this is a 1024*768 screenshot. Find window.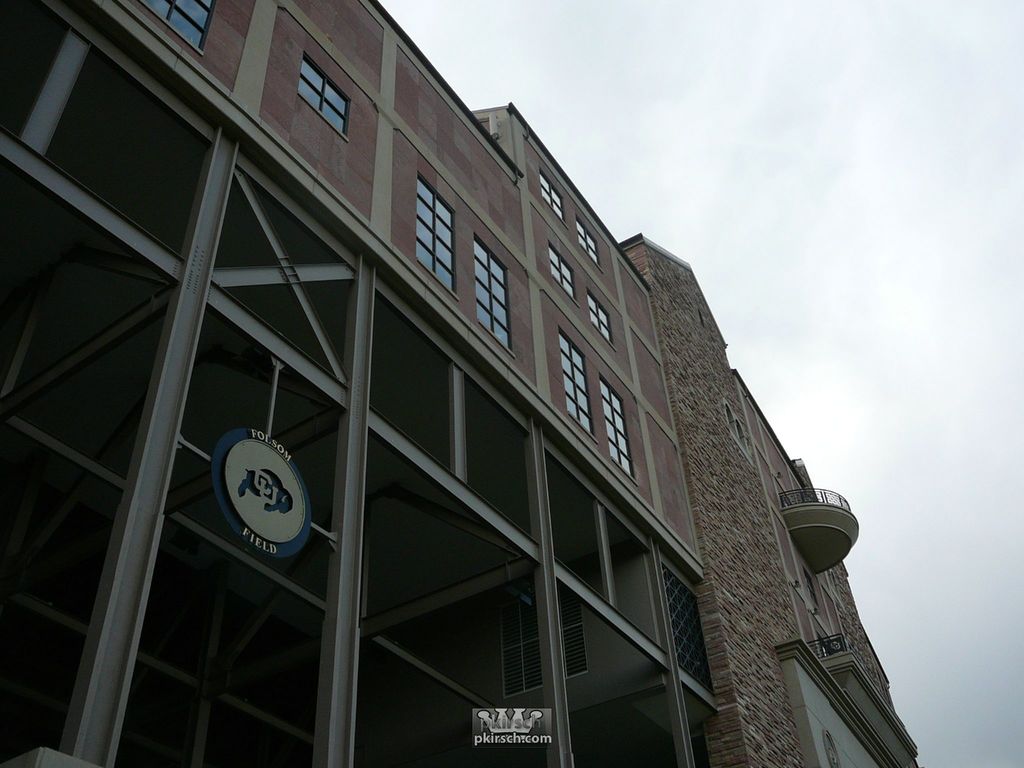
Bounding box: <box>297,49,350,135</box>.
